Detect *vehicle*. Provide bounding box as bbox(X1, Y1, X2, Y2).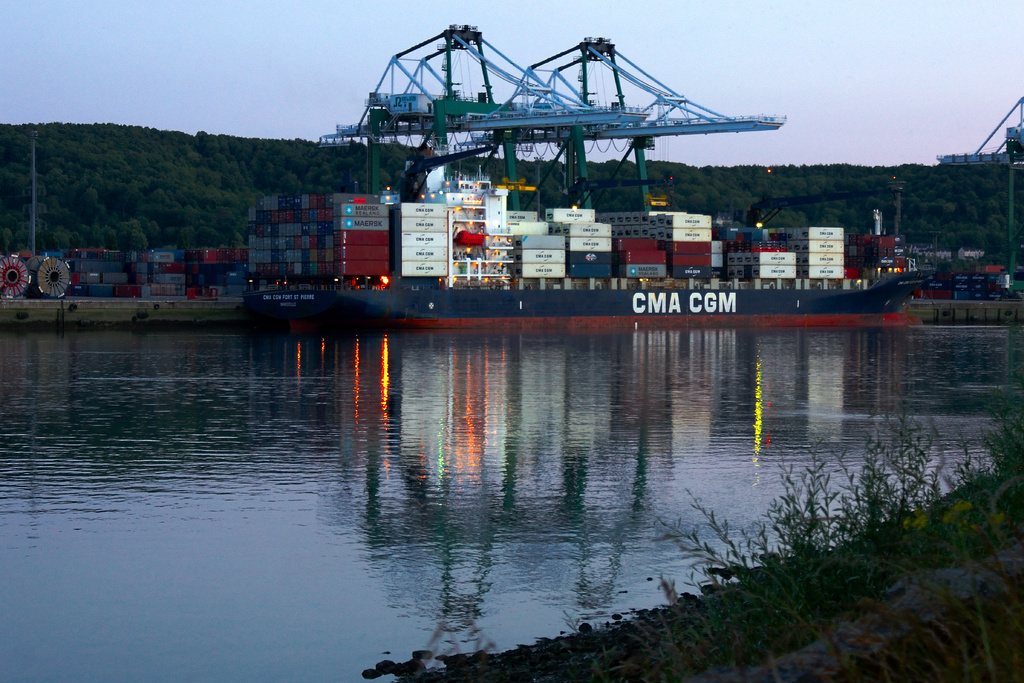
bbox(0, 247, 87, 308).
